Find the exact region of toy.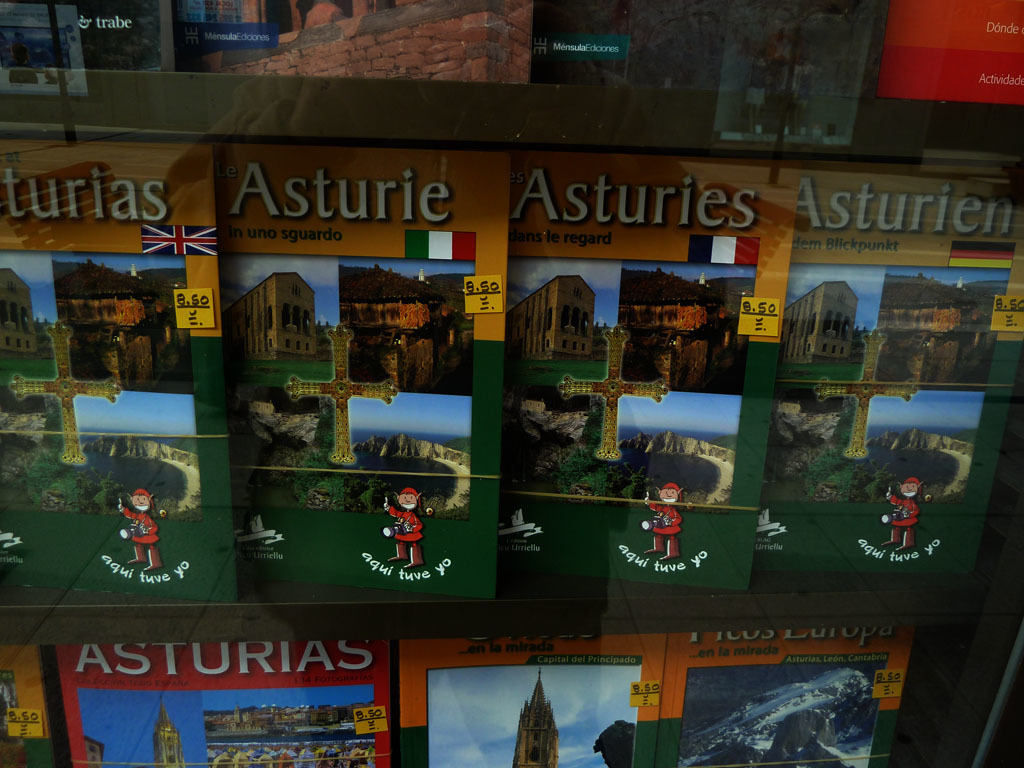
Exact region: pyautogui.locateOnScreen(638, 471, 698, 583).
